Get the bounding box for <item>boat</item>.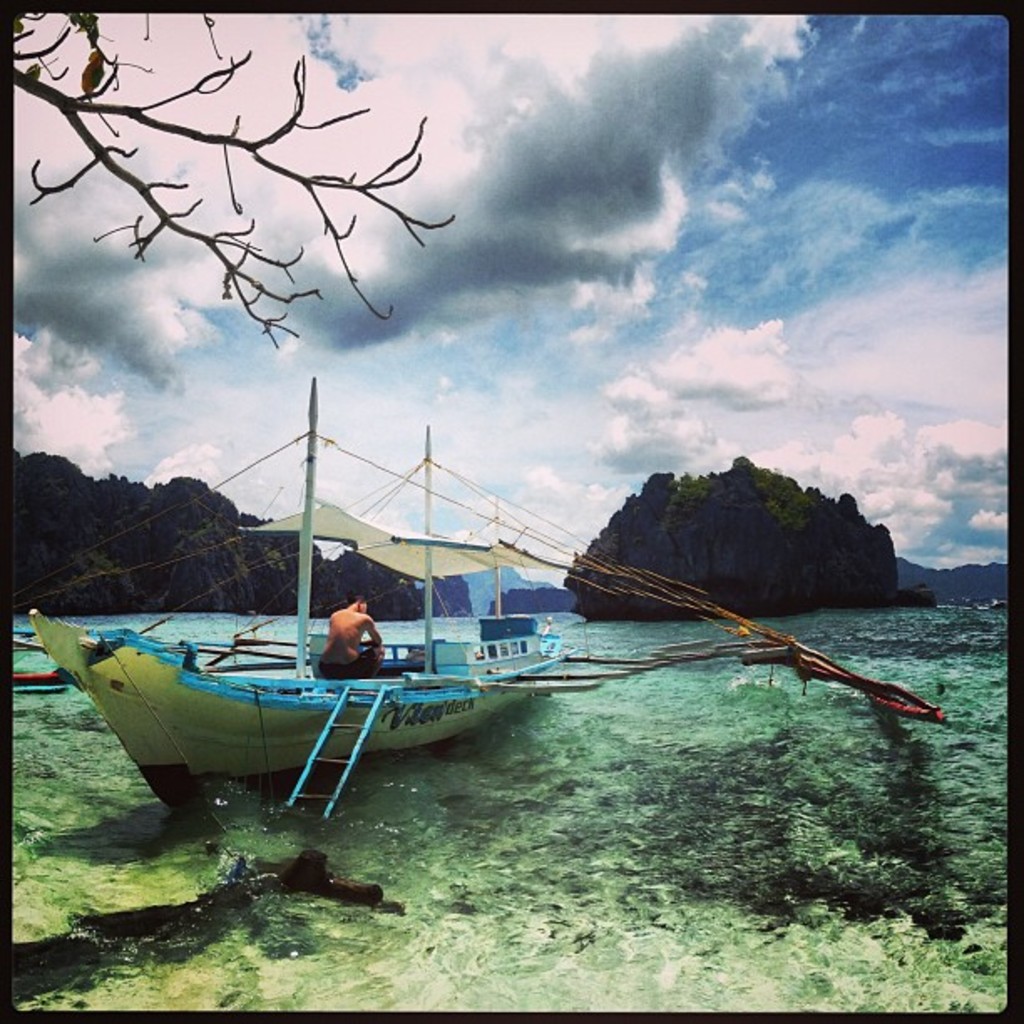
18, 474, 868, 833.
